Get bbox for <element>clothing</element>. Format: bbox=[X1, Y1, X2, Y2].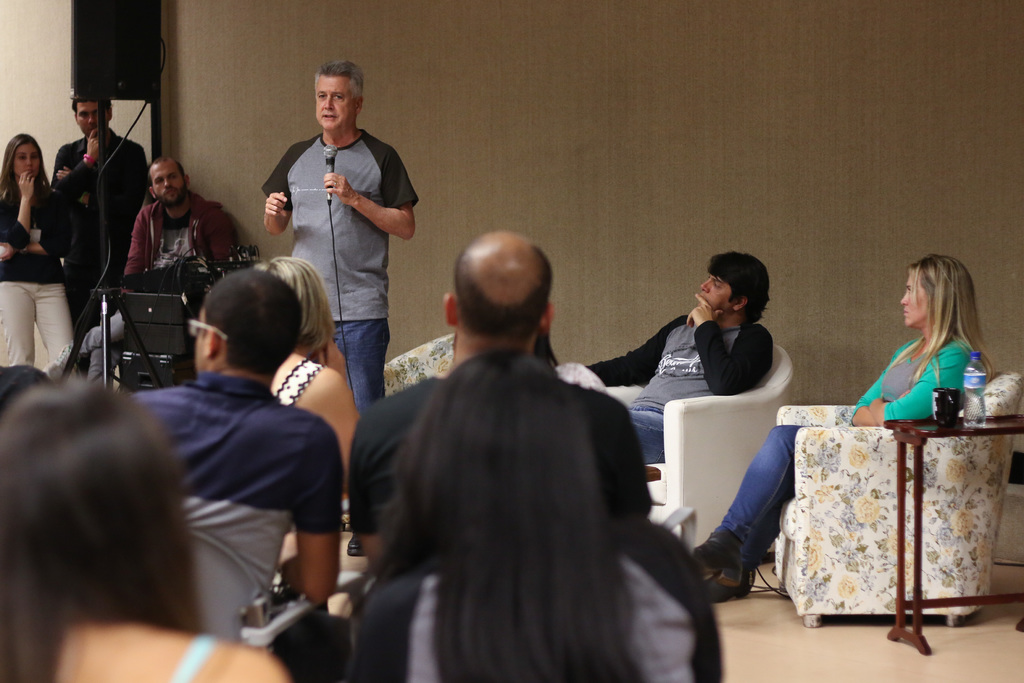
bbox=[693, 334, 982, 575].
